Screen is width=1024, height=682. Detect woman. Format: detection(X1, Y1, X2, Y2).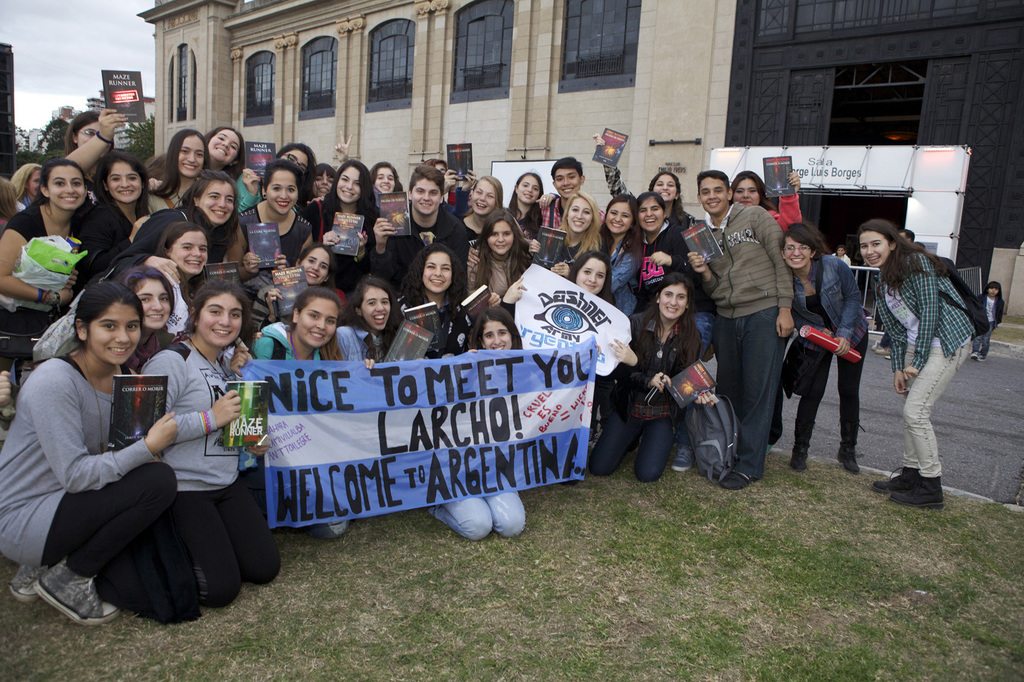
detection(854, 223, 976, 509).
